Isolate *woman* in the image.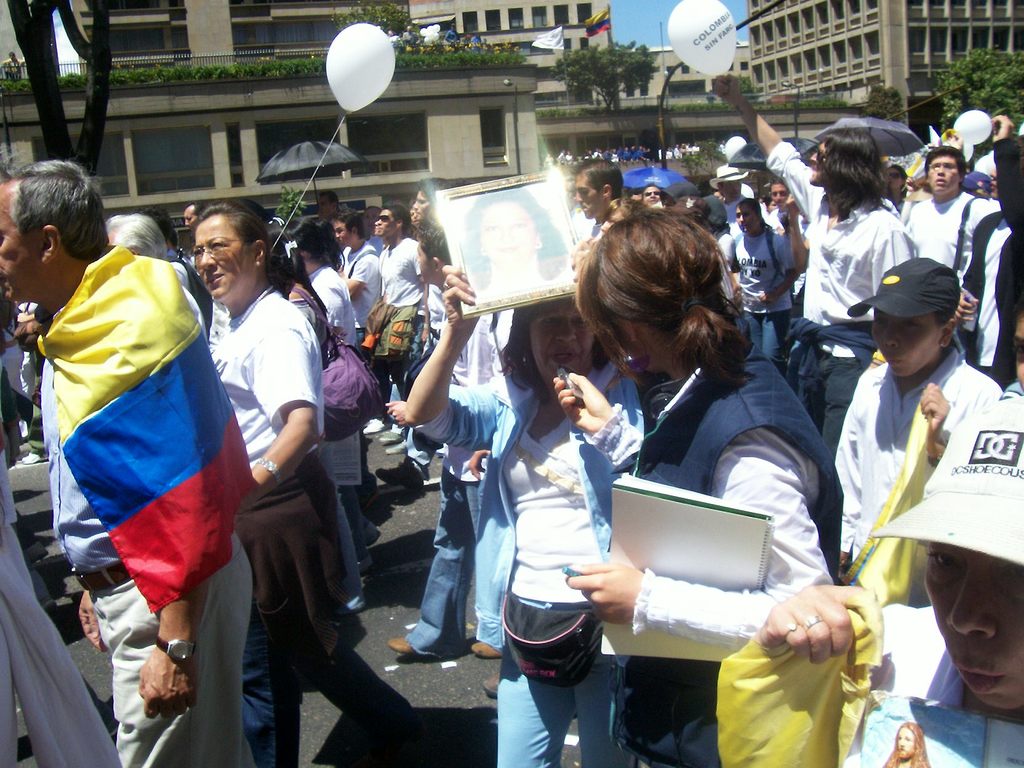
Isolated region: 543 200 853 767.
